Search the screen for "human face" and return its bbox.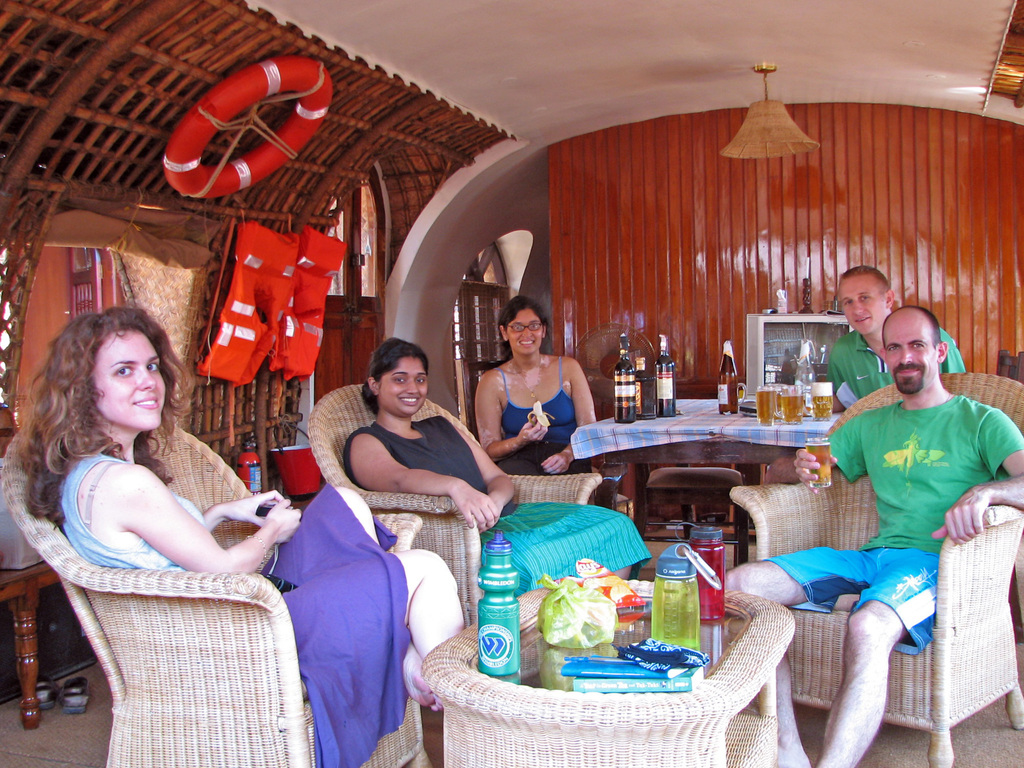
Found: detection(507, 309, 543, 353).
